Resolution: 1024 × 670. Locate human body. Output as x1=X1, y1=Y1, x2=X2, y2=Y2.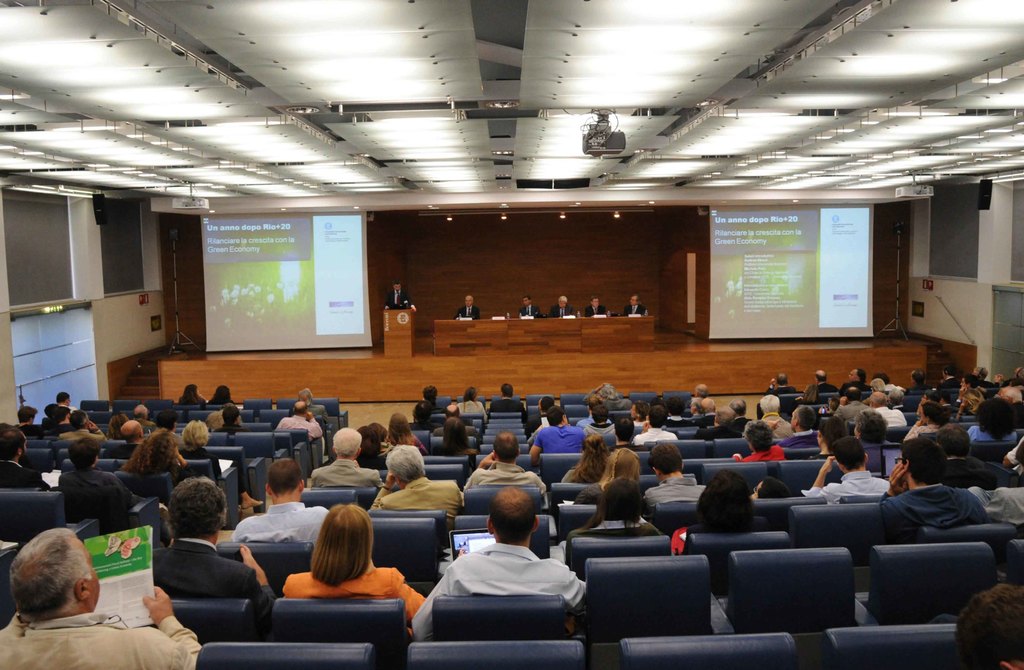
x1=0, y1=576, x2=201, y2=669.
